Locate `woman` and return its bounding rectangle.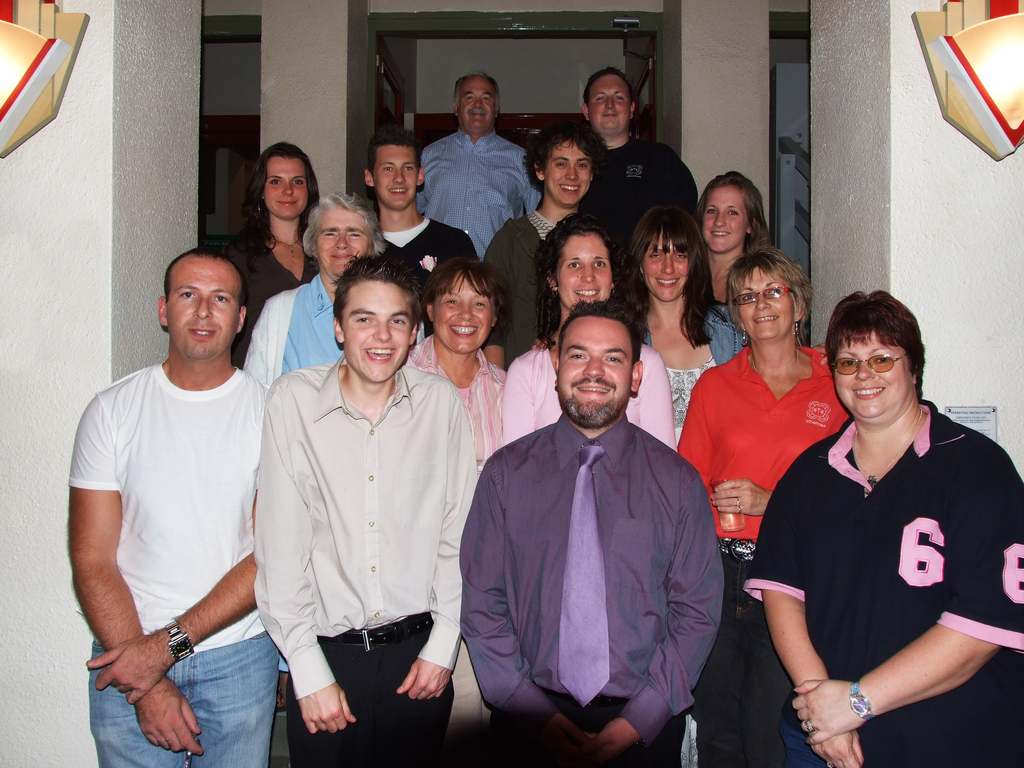
locate(673, 250, 868, 767).
